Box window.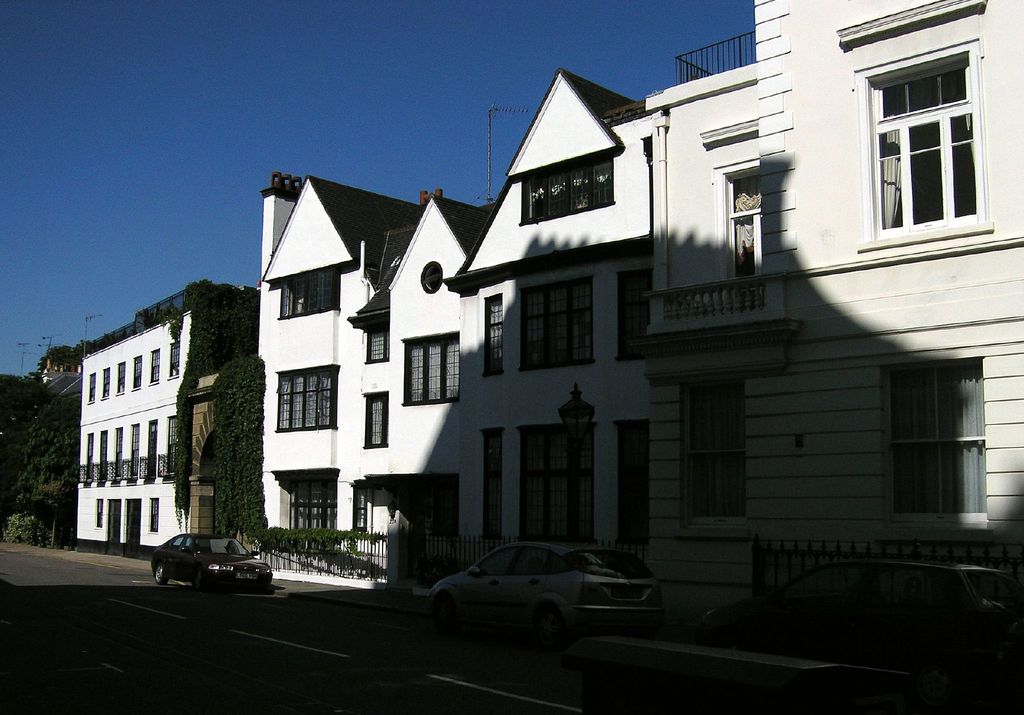
(left=710, top=159, right=776, bottom=309).
